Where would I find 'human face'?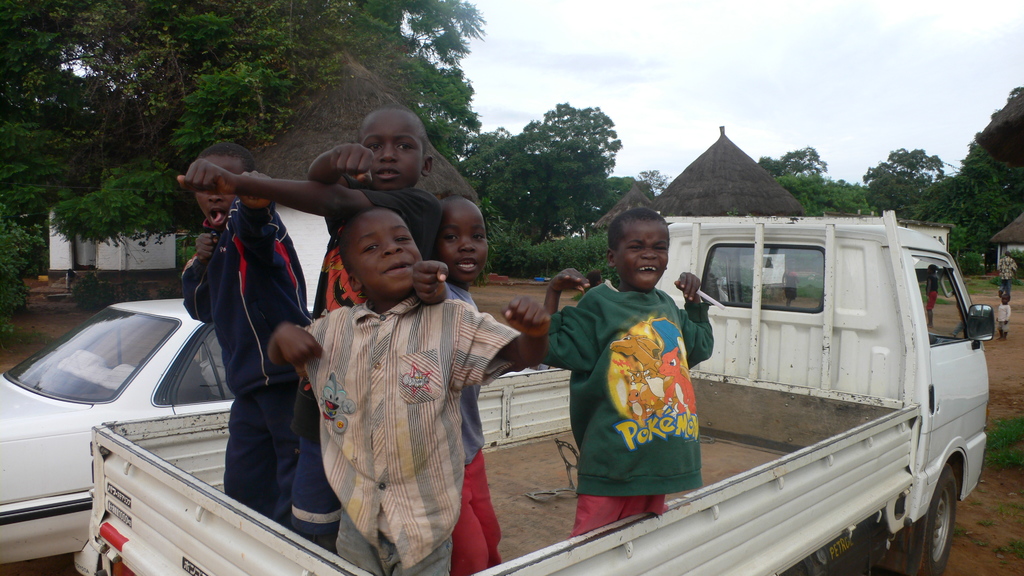
At l=353, t=104, r=436, b=192.
